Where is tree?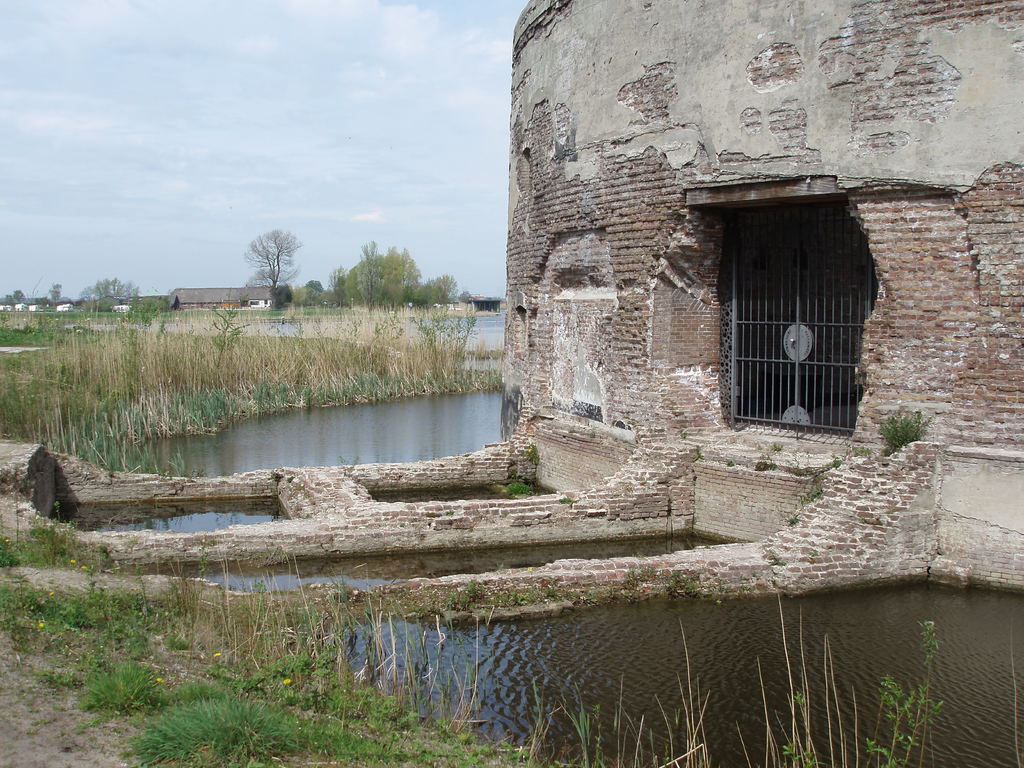
47:280:65:307.
